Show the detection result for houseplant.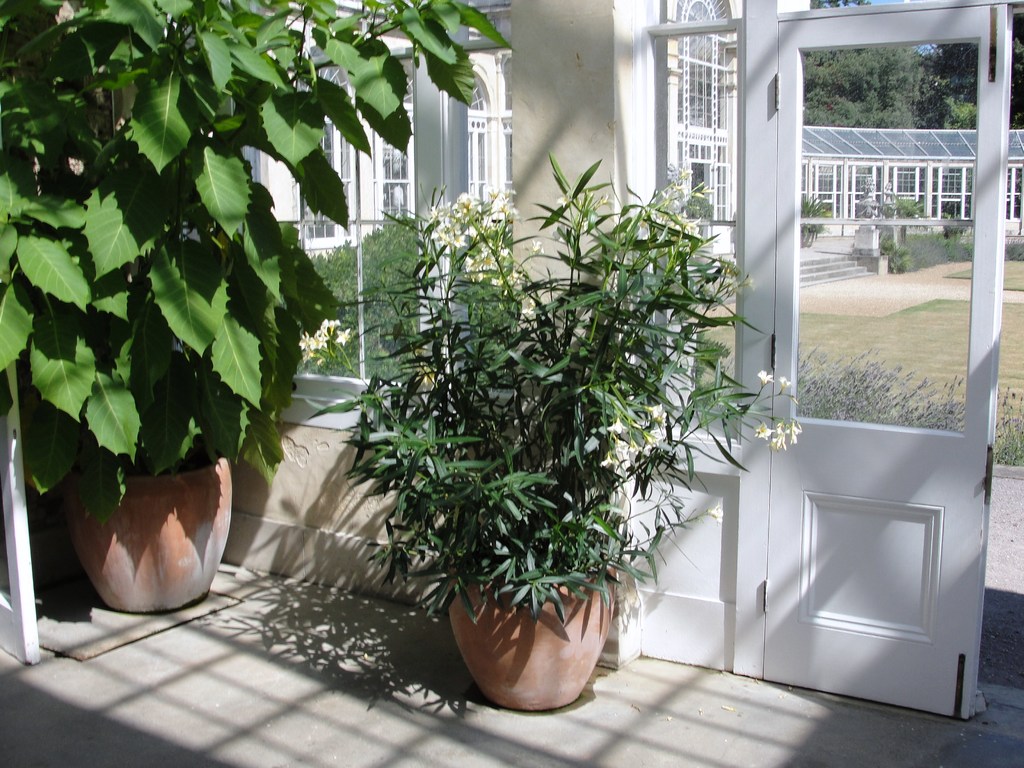
{"x1": 0, "y1": 4, "x2": 516, "y2": 617}.
